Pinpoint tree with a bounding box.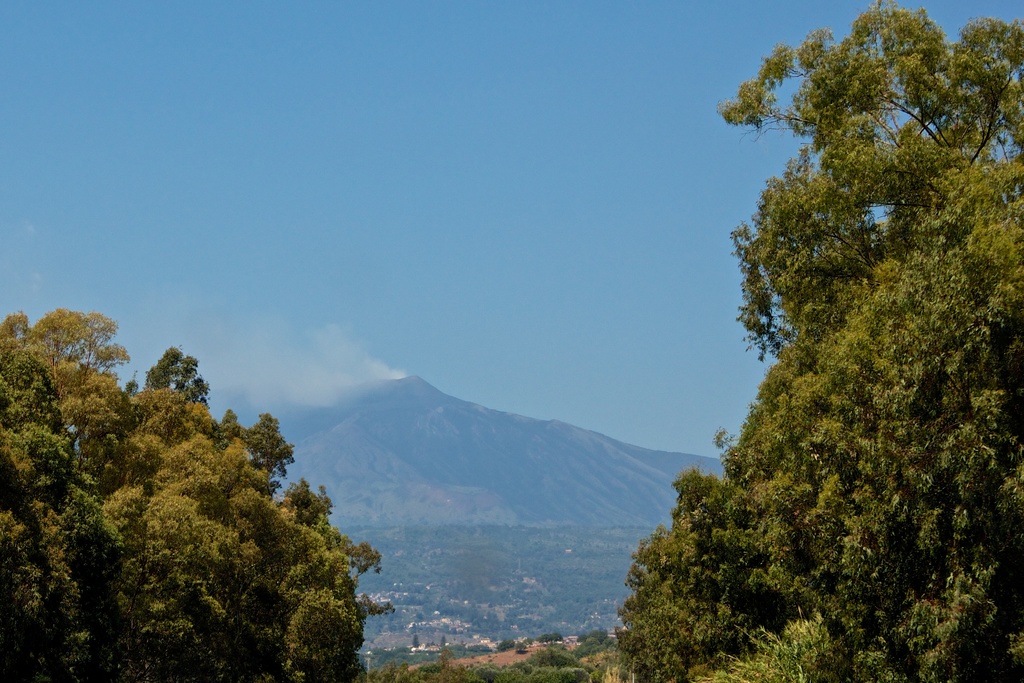
pyautogui.locateOnScreen(694, 19, 1004, 682).
